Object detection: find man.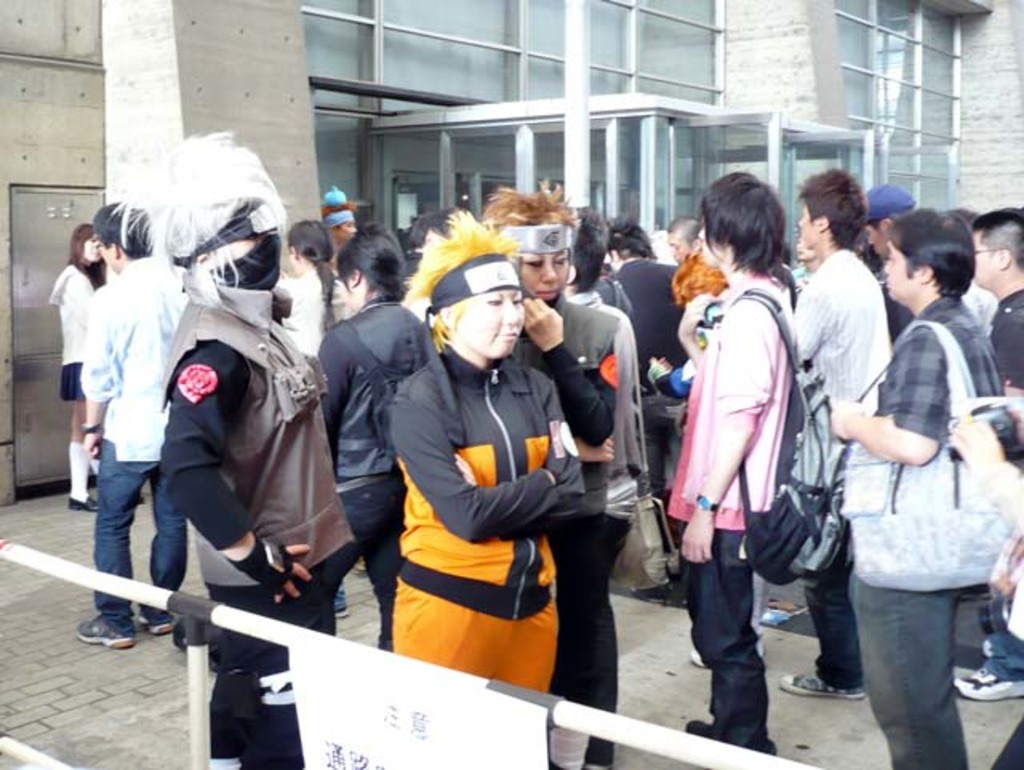
(950, 205, 1022, 700).
